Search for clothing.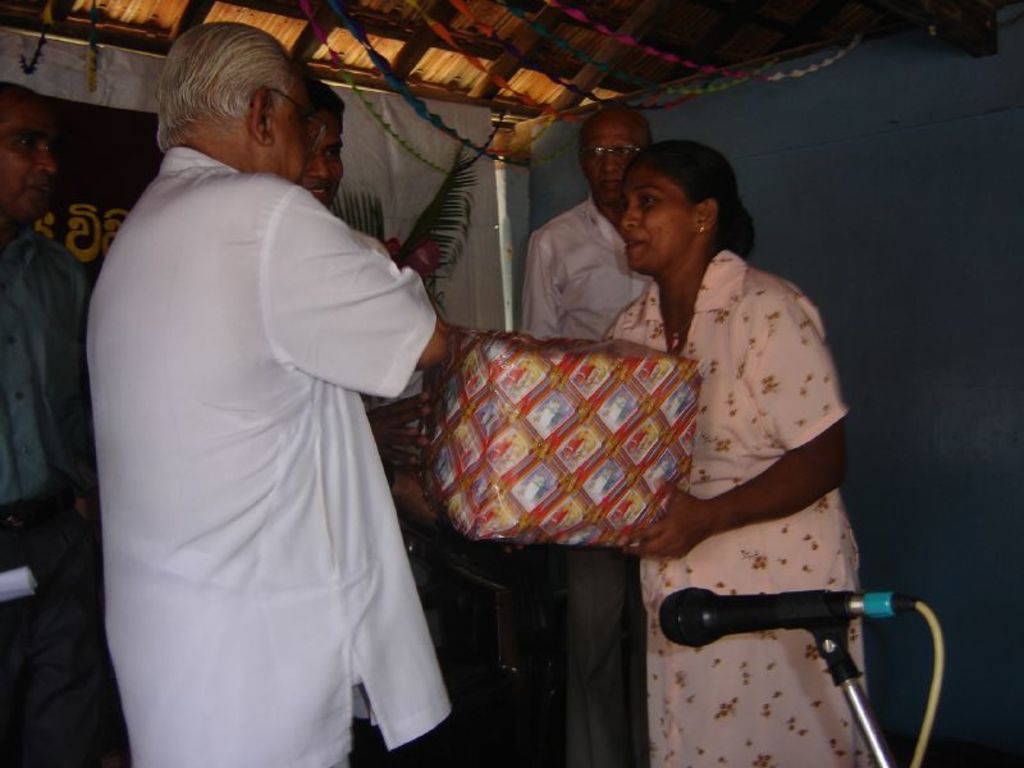
Found at [0, 221, 101, 767].
